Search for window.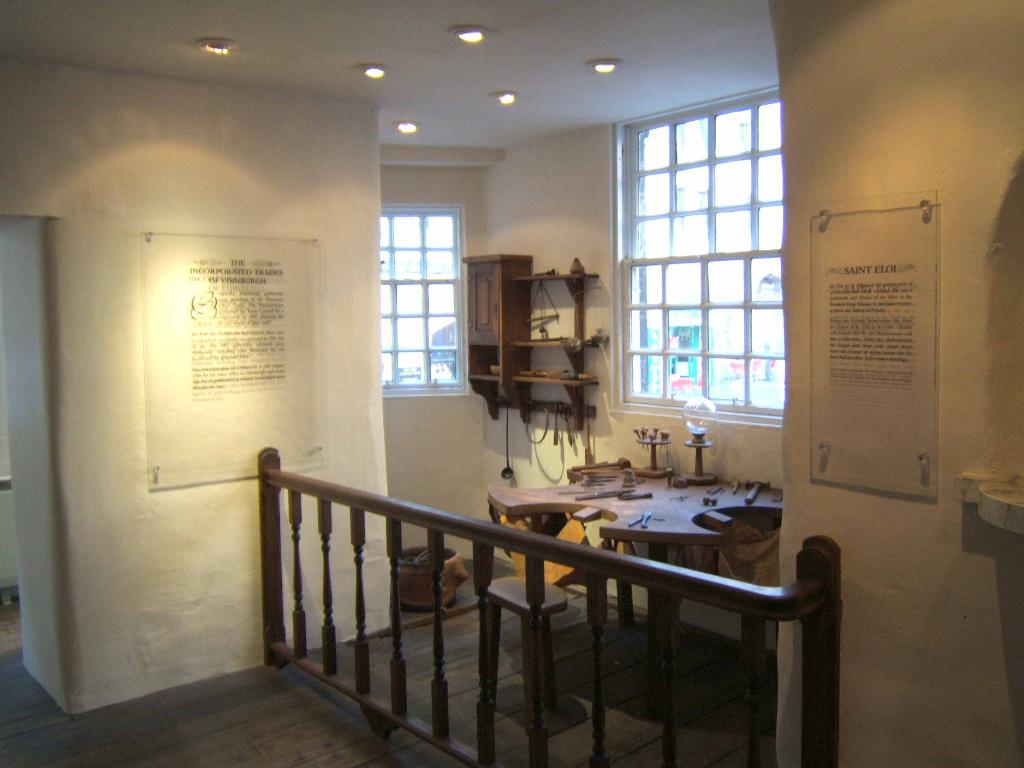
Found at {"left": 378, "top": 208, "right": 458, "bottom": 384}.
